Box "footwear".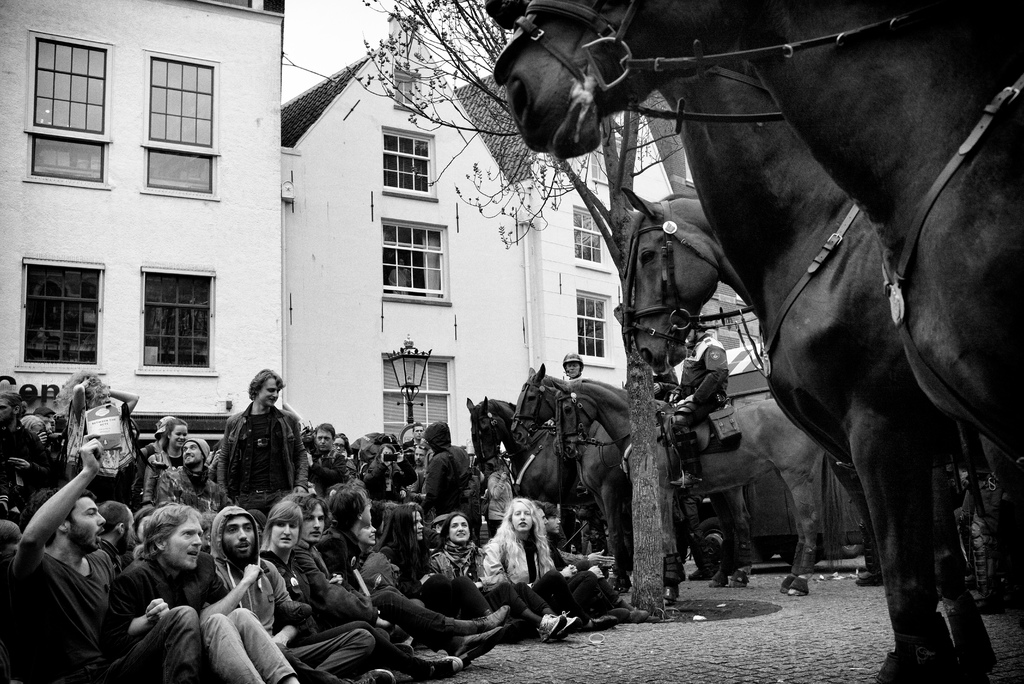
box=[467, 602, 504, 631].
